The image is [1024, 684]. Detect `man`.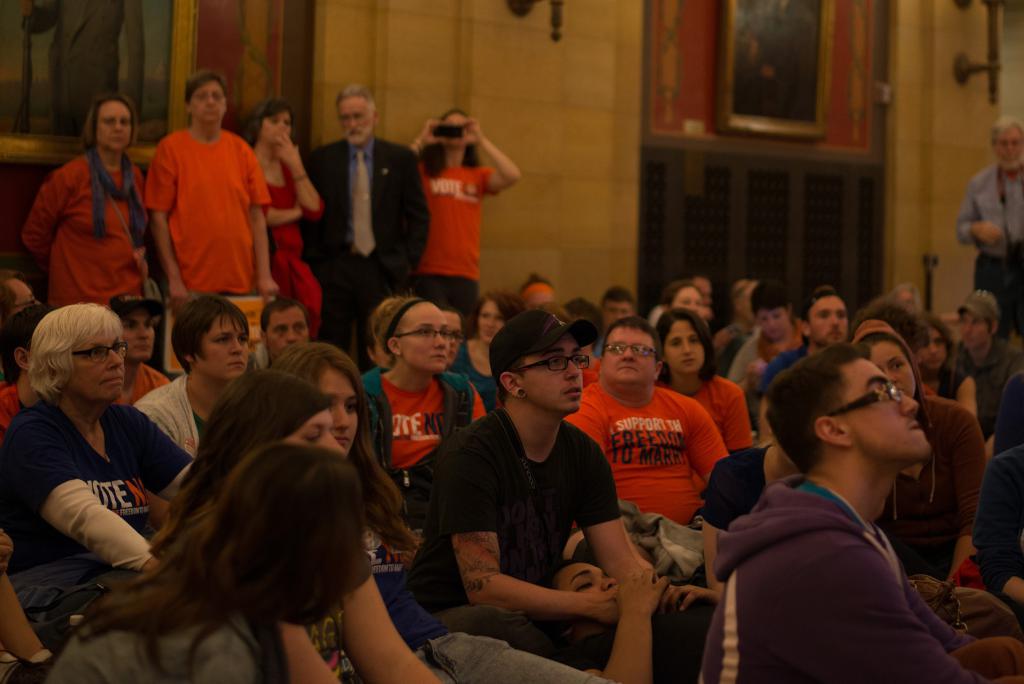
Detection: [294, 80, 433, 376].
